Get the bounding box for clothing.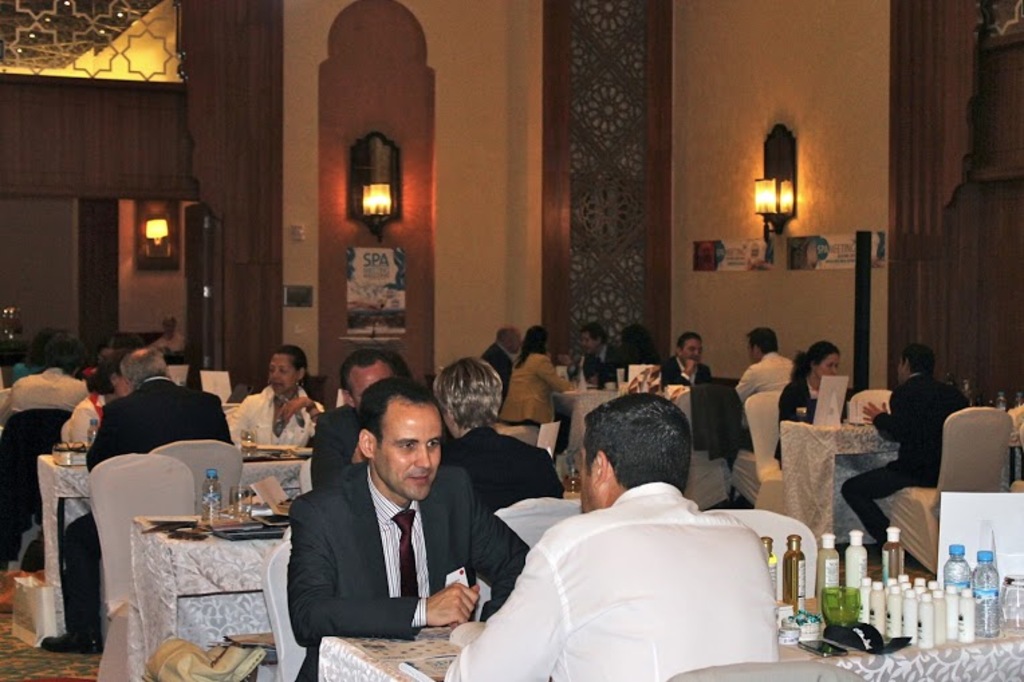
box(283, 461, 539, 681).
